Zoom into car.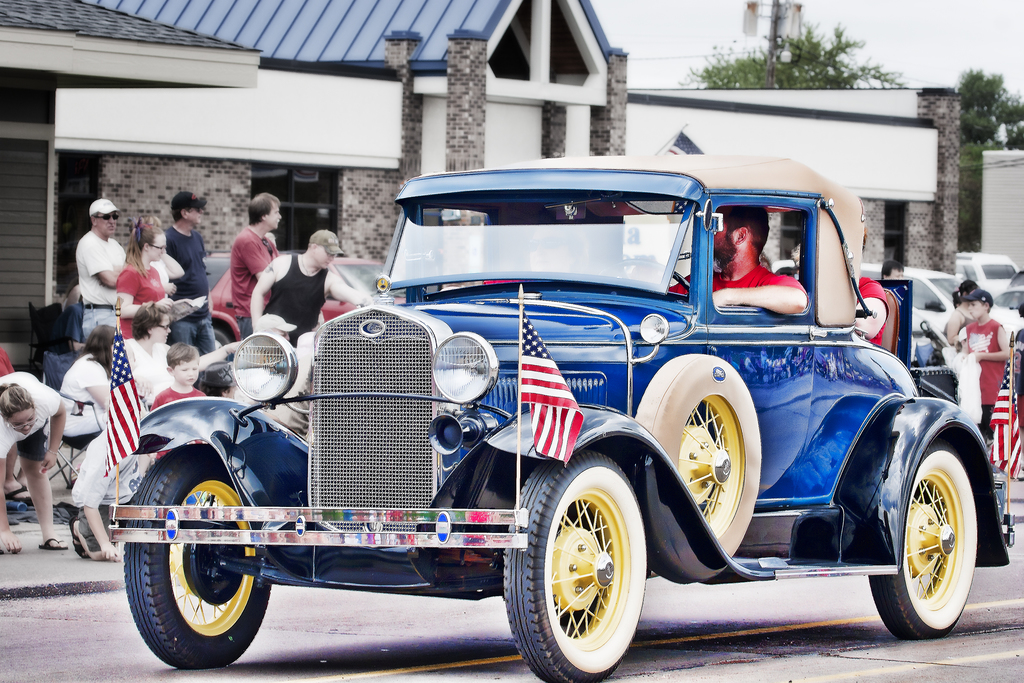
Zoom target: 947/249/1016/300.
